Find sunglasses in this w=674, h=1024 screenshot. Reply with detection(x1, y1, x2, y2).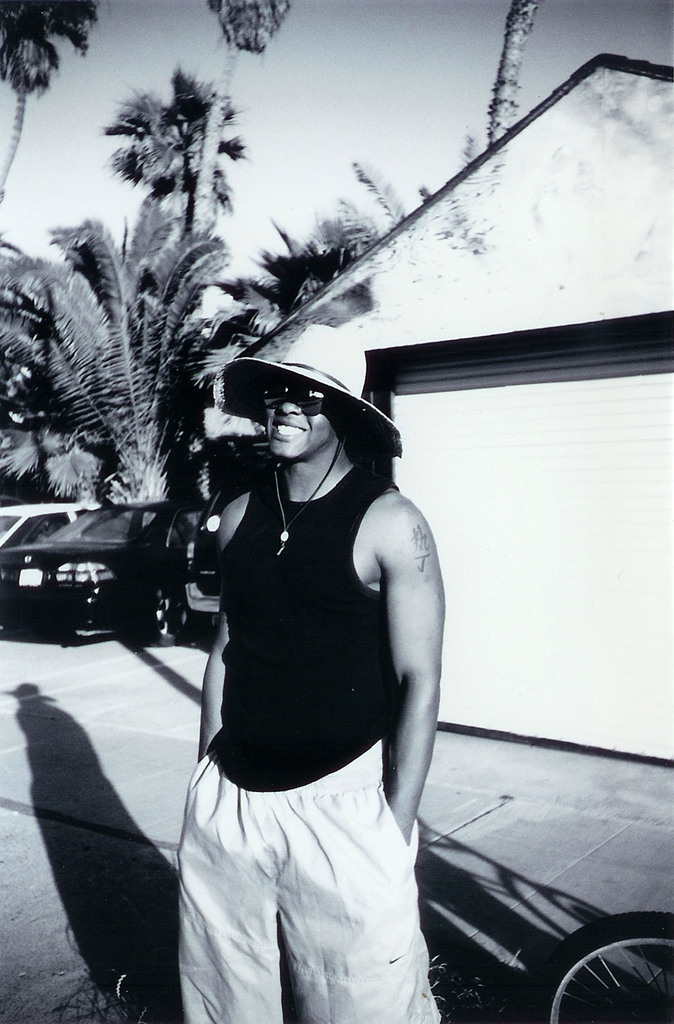
detection(262, 379, 337, 417).
